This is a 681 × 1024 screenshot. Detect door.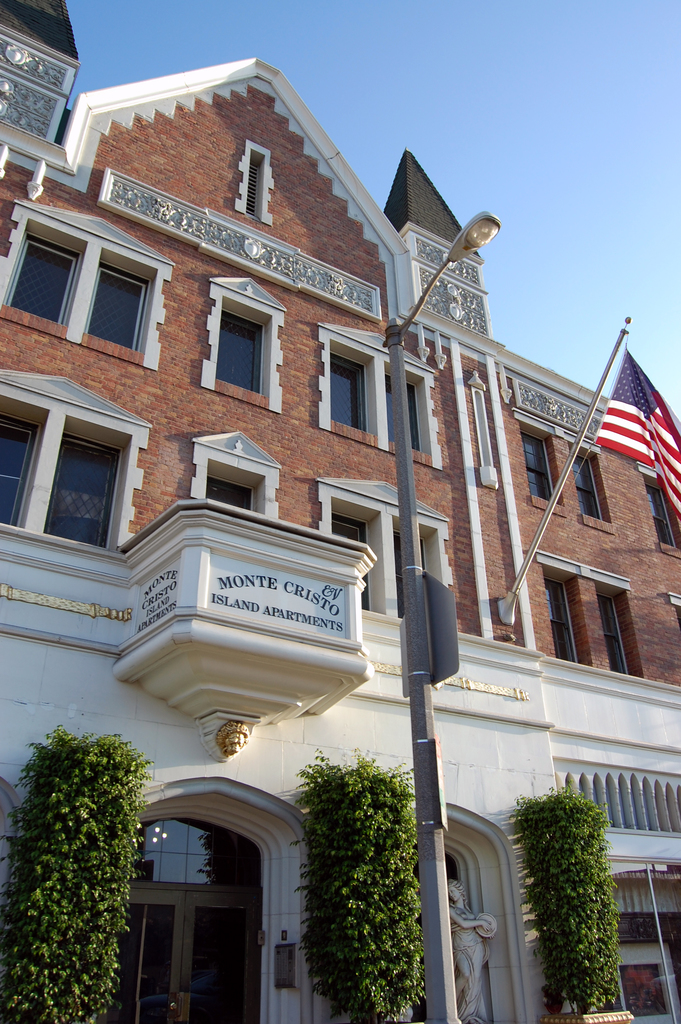
bbox=[187, 904, 260, 1023].
